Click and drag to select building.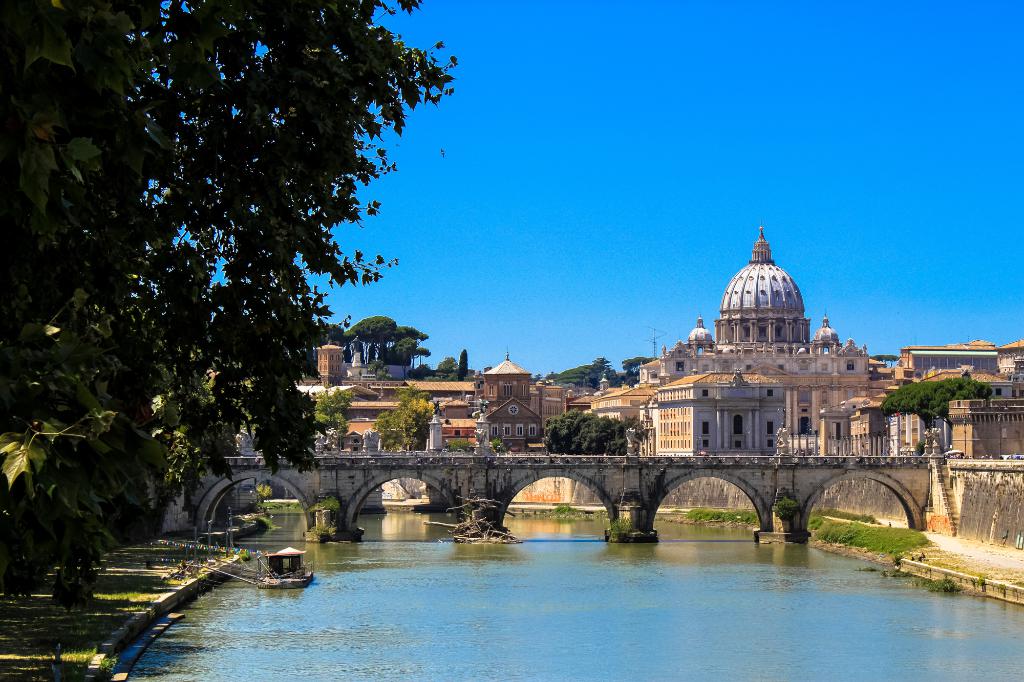
Selection: <region>902, 344, 995, 379</region>.
